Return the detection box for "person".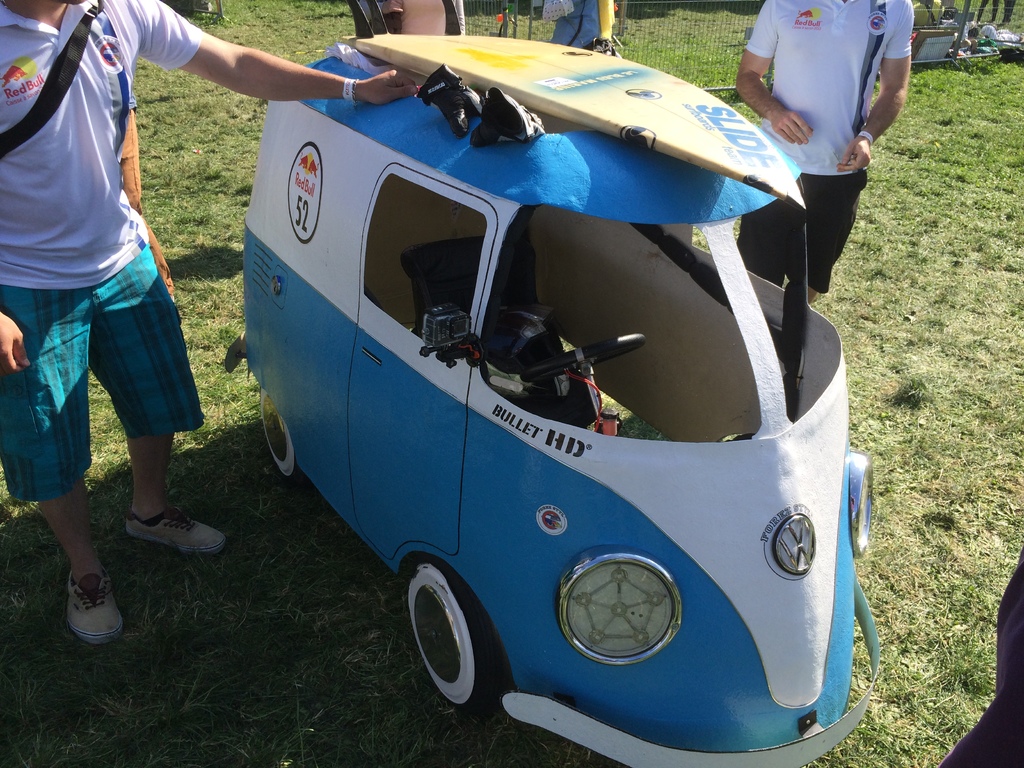
(left=117, top=88, right=182, bottom=321).
